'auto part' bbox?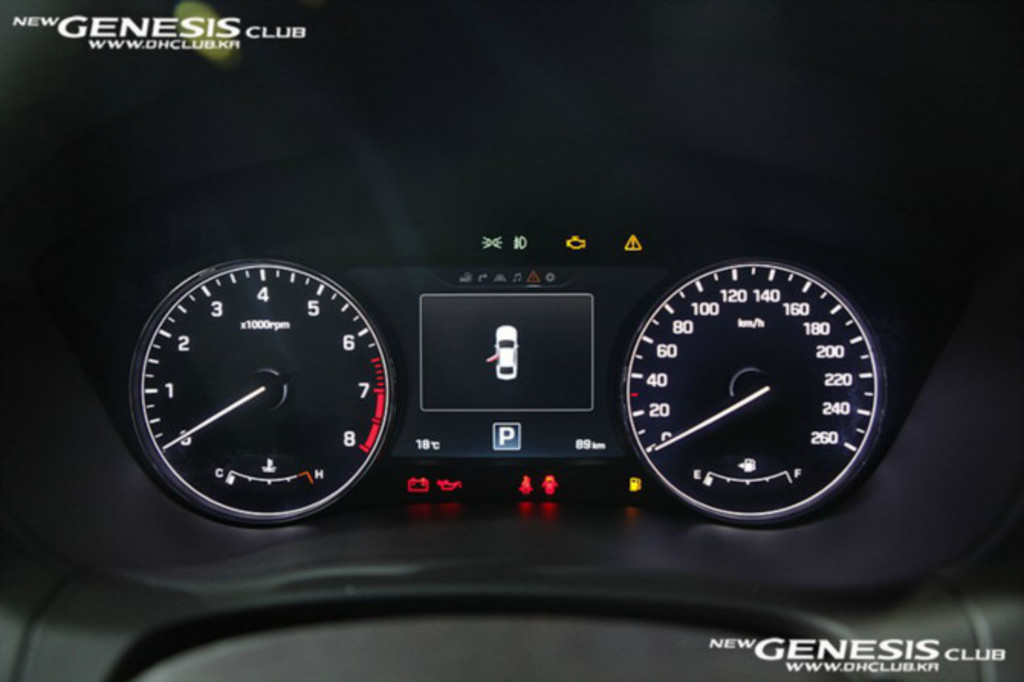
bbox=(154, 87, 958, 586)
